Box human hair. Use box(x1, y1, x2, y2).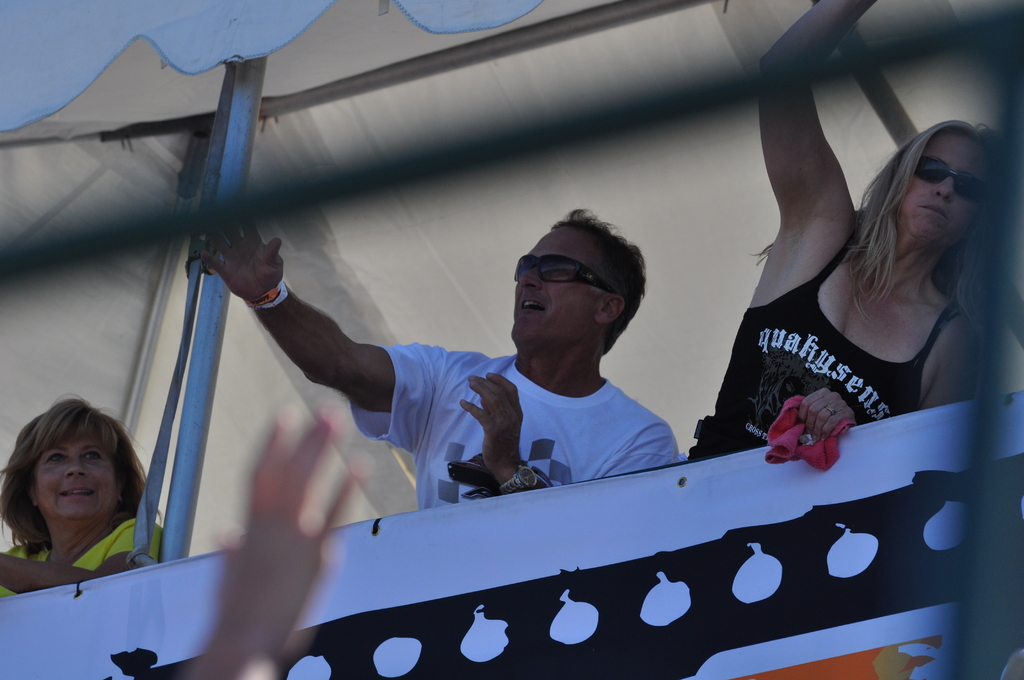
box(550, 209, 650, 346).
